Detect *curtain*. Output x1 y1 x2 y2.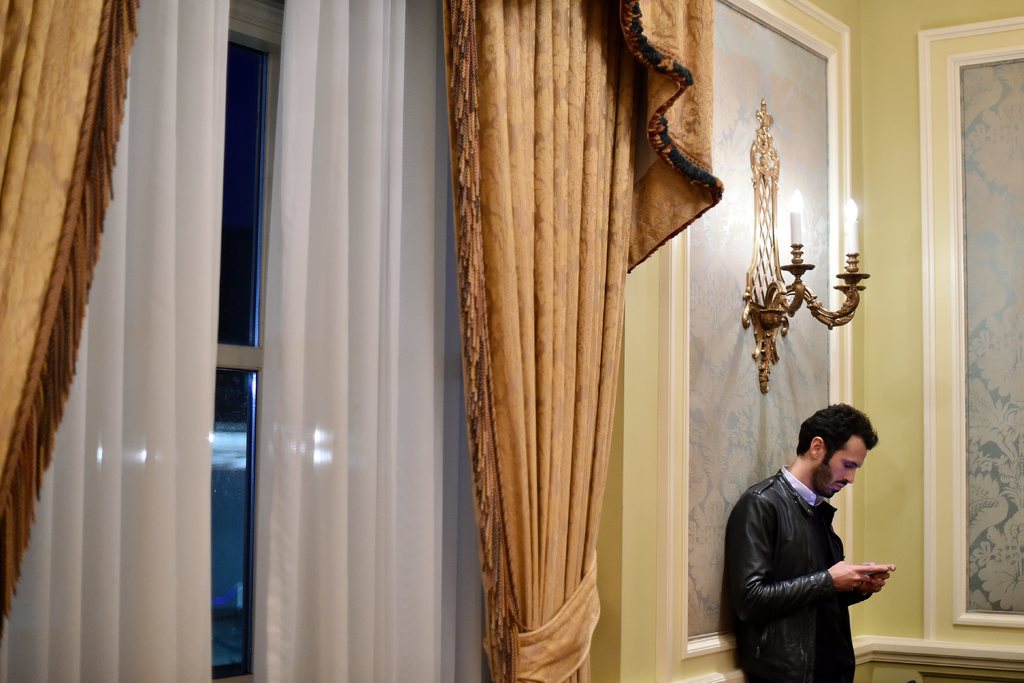
253 0 454 682.
